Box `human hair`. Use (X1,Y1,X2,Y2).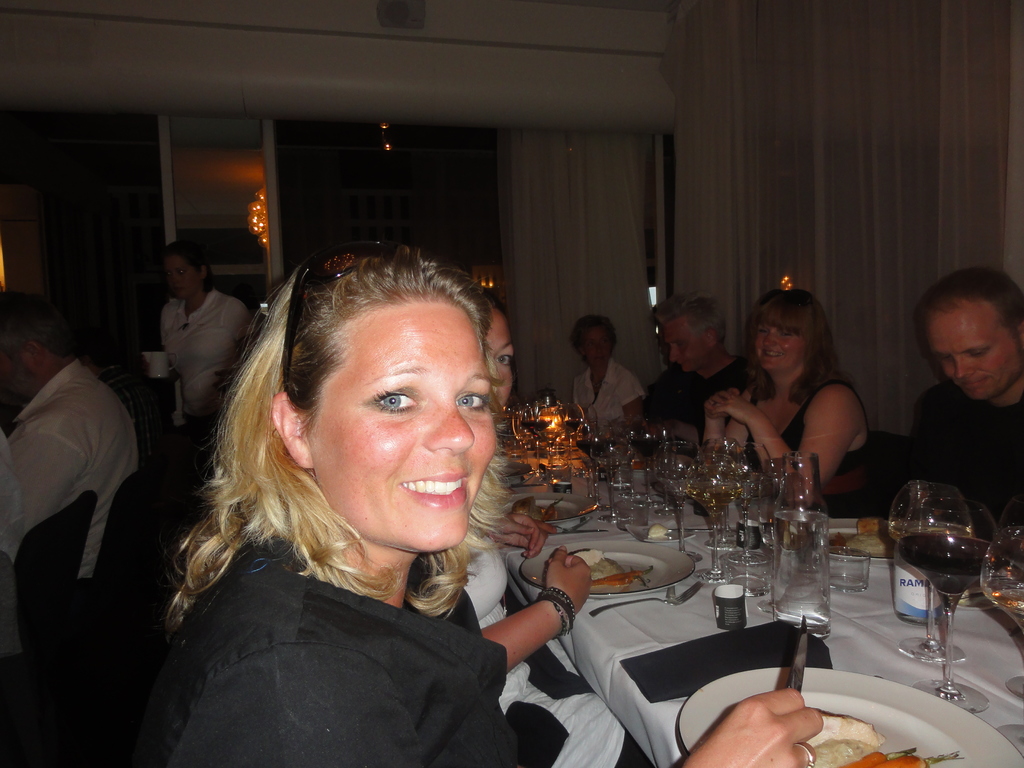
(160,239,213,290).
